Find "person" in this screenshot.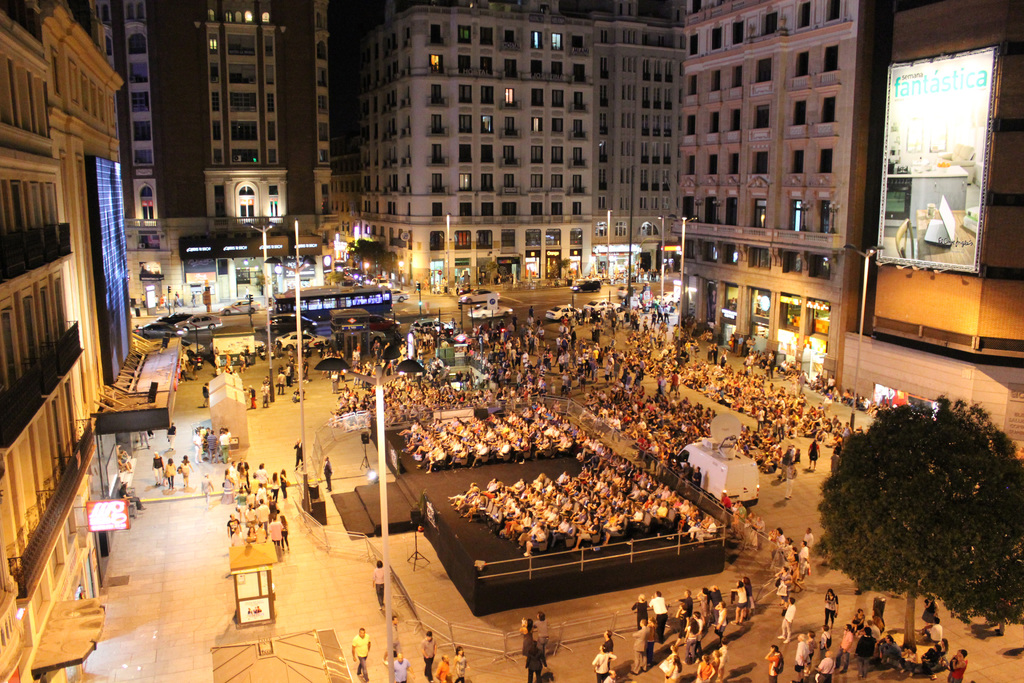
The bounding box for "person" is [318,449,338,486].
